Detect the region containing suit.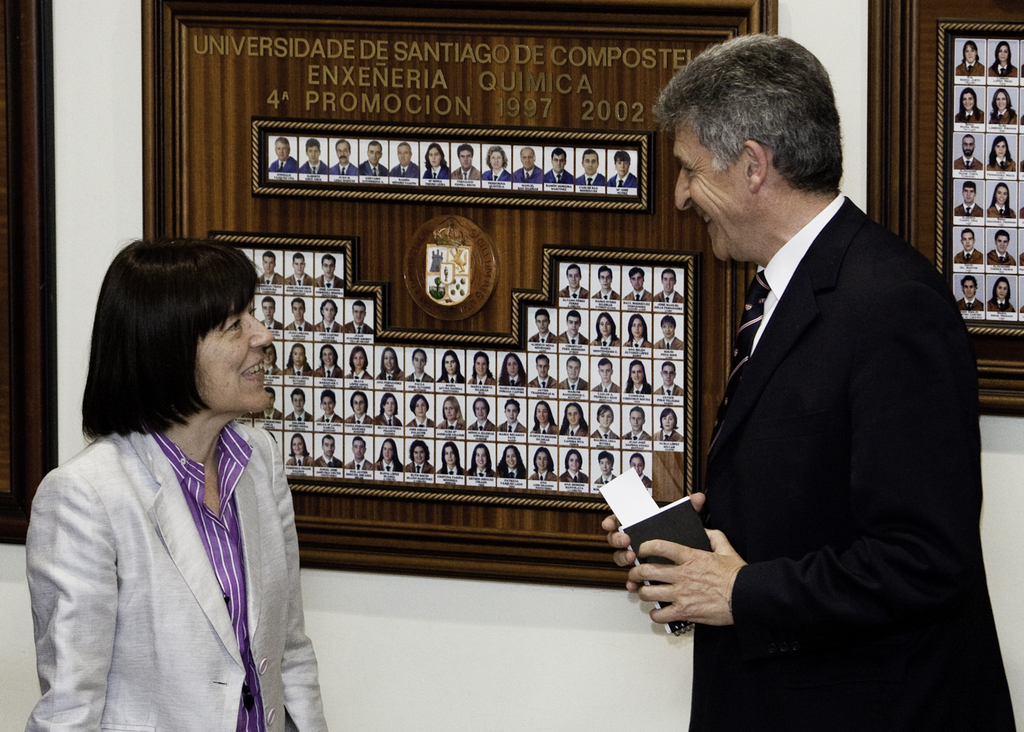
box(985, 204, 1014, 221).
